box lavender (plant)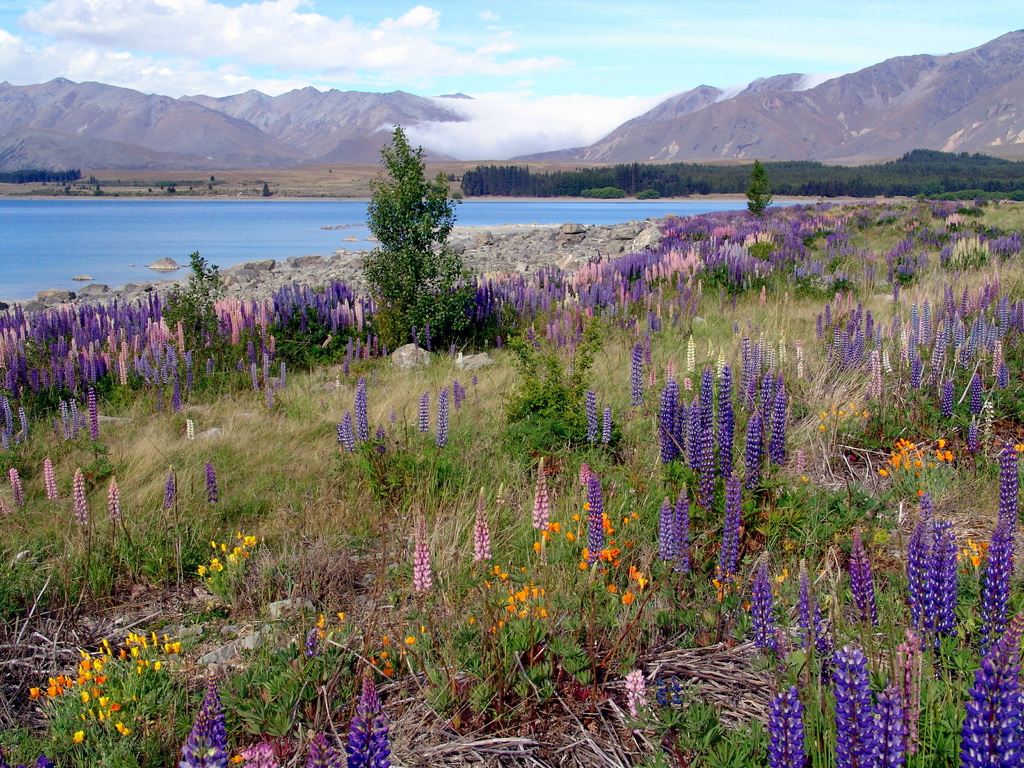
crop(628, 341, 641, 419)
